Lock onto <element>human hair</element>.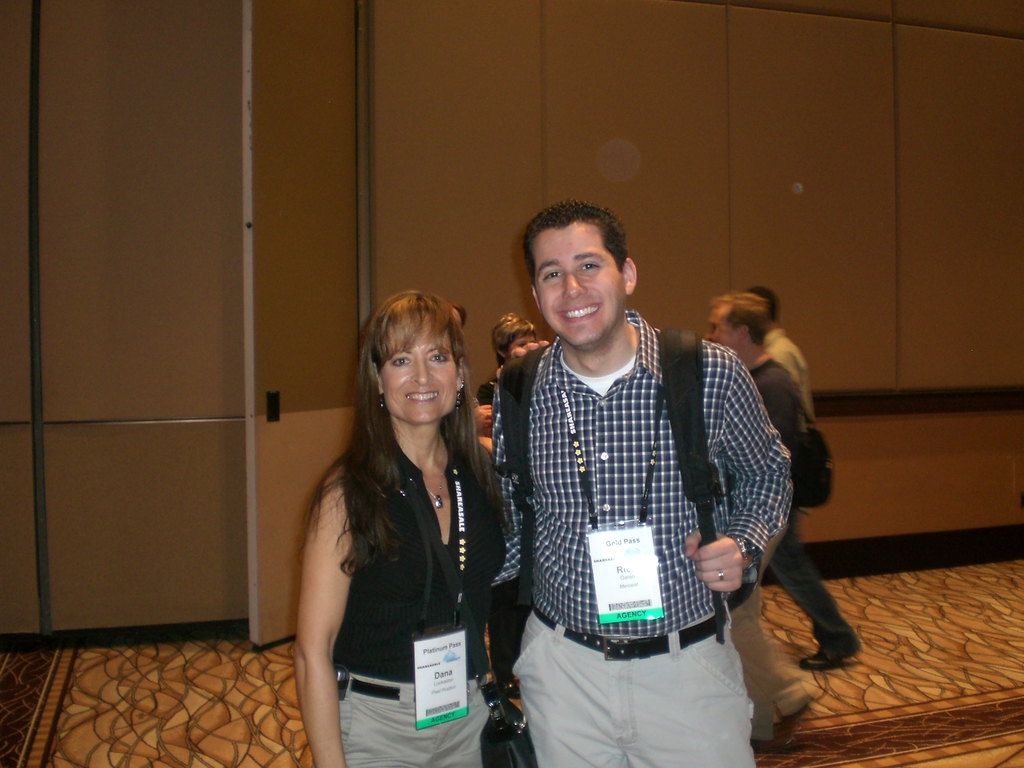
Locked: <box>749,284,780,324</box>.
